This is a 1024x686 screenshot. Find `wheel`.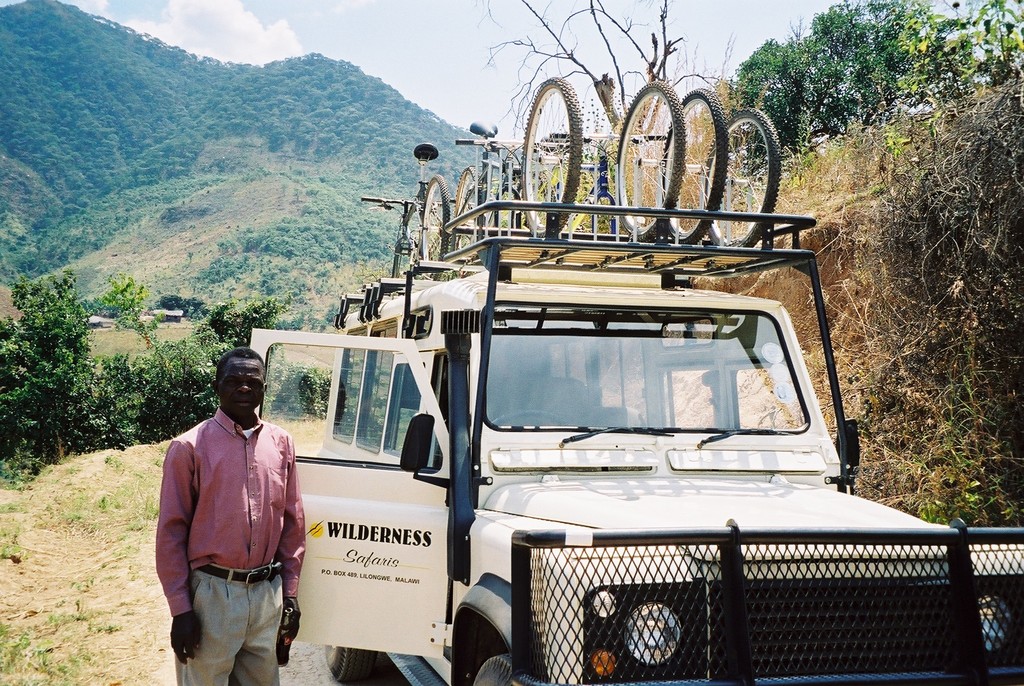
Bounding box: <region>703, 109, 781, 248</region>.
